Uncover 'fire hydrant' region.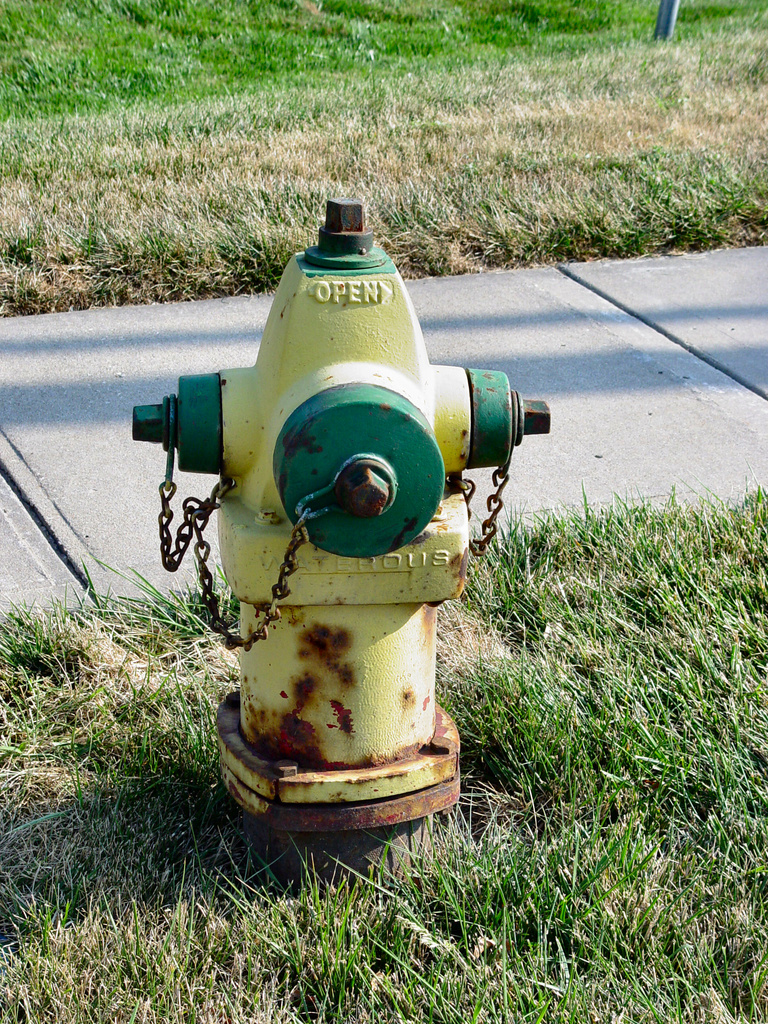
Uncovered: box(132, 199, 547, 886).
